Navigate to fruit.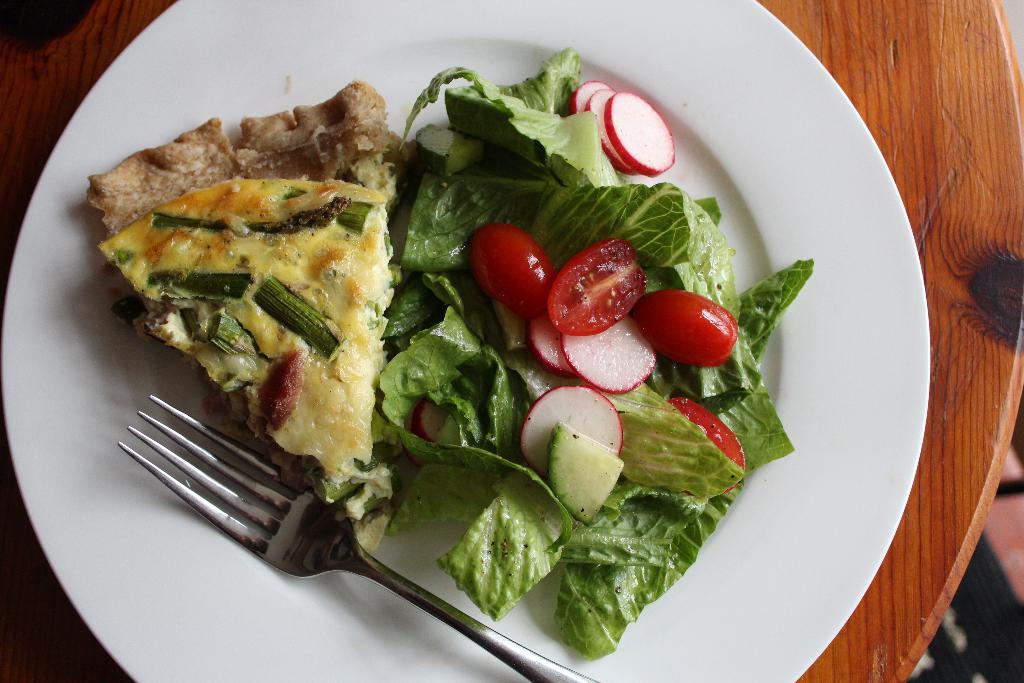
Navigation target: select_region(552, 313, 659, 393).
